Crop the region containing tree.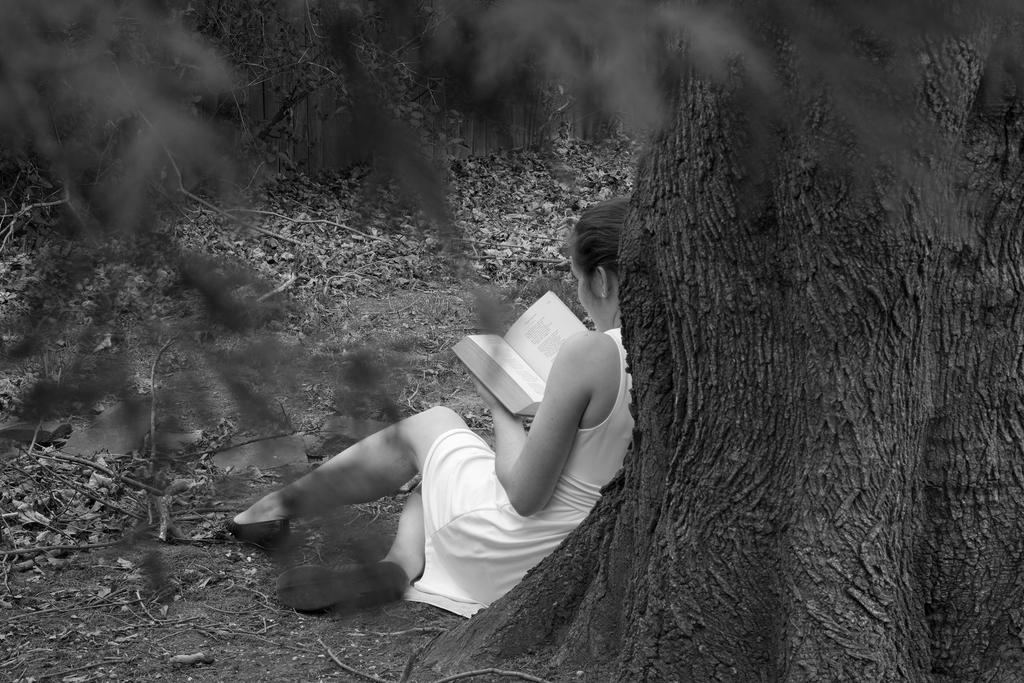
Crop region: left=4, top=0, right=1023, bottom=682.
